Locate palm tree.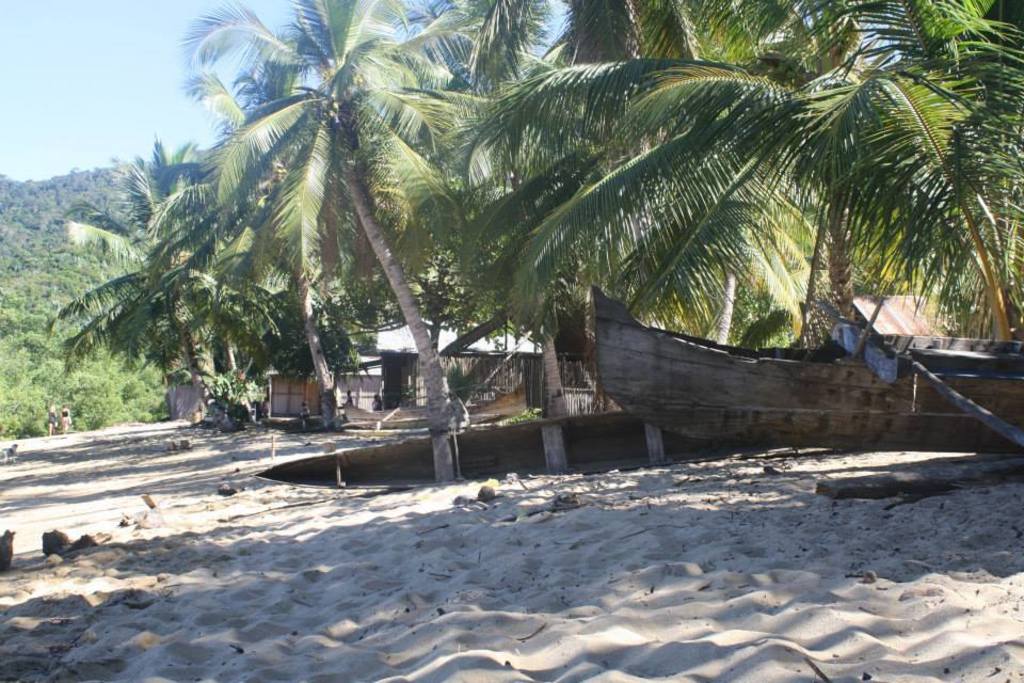
Bounding box: select_region(286, 259, 363, 441).
